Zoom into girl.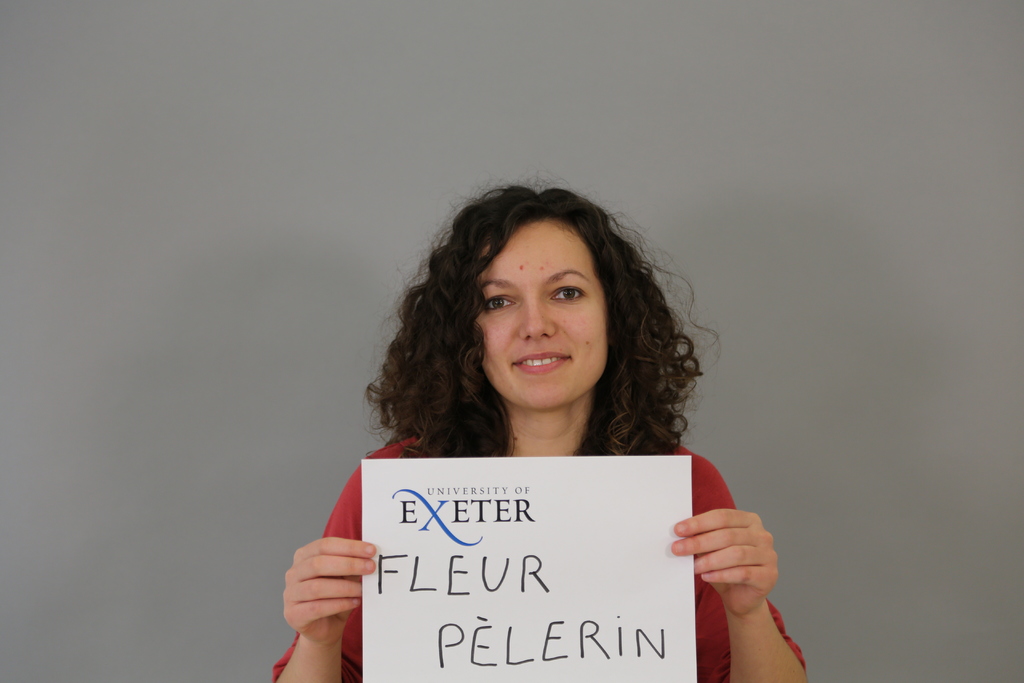
Zoom target: x1=270 y1=165 x2=809 y2=682.
